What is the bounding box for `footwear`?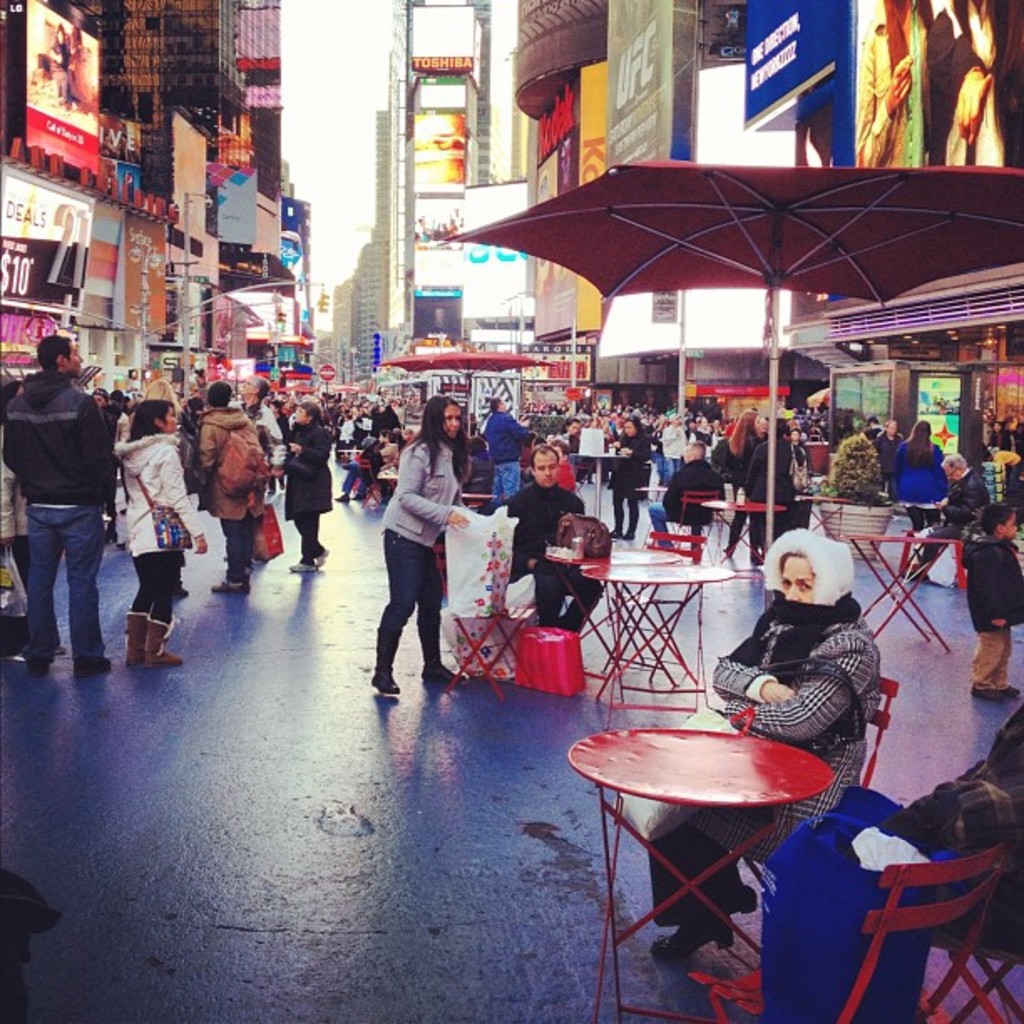
{"left": 87, "top": 659, "right": 112, "bottom": 678}.
